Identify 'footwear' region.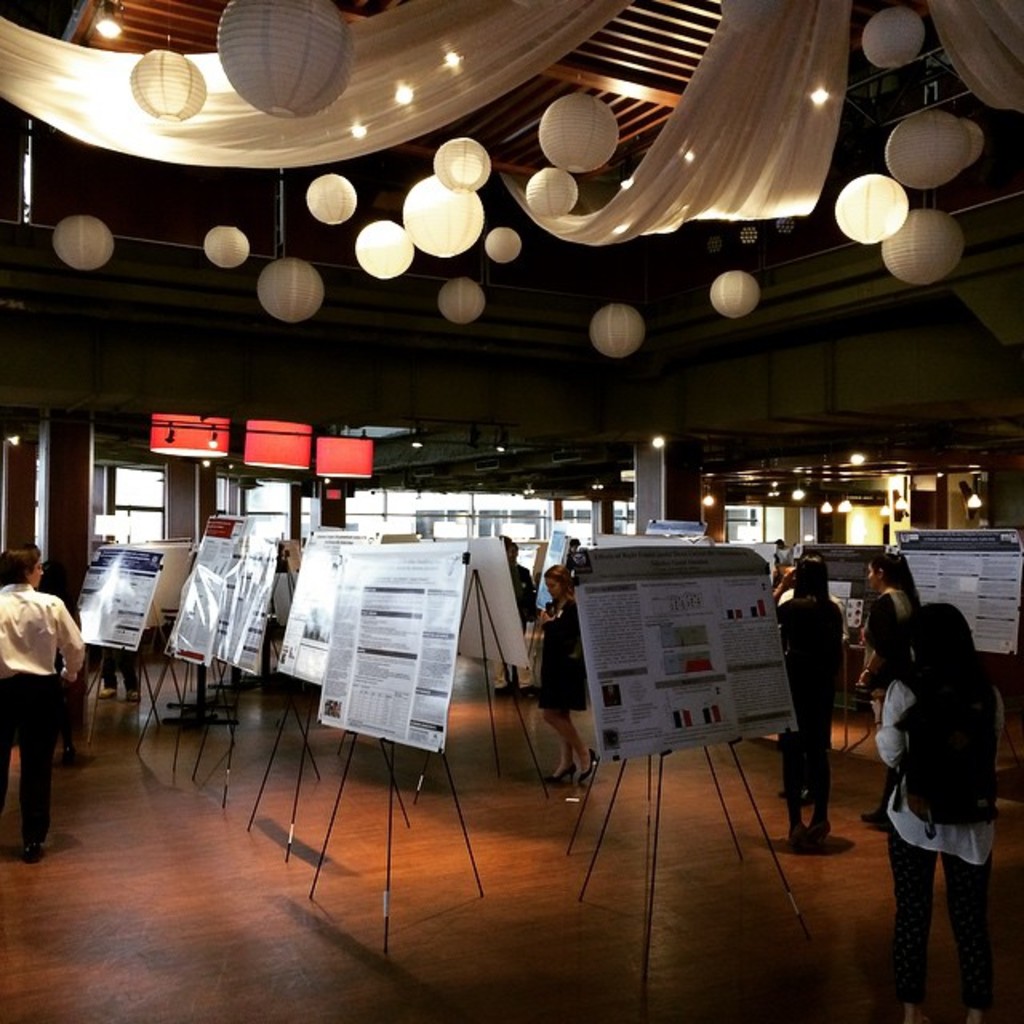
Region: bbox(866, 808, 896, 819).
